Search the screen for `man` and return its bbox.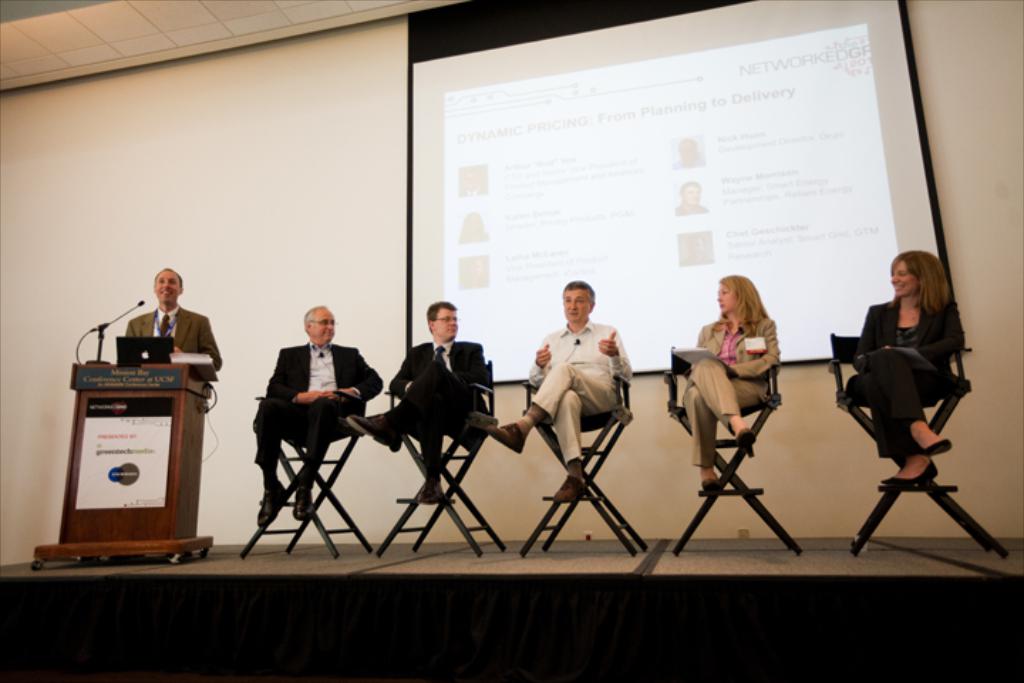
Found: x1=247, y1=300, x2=367, y2=535.
